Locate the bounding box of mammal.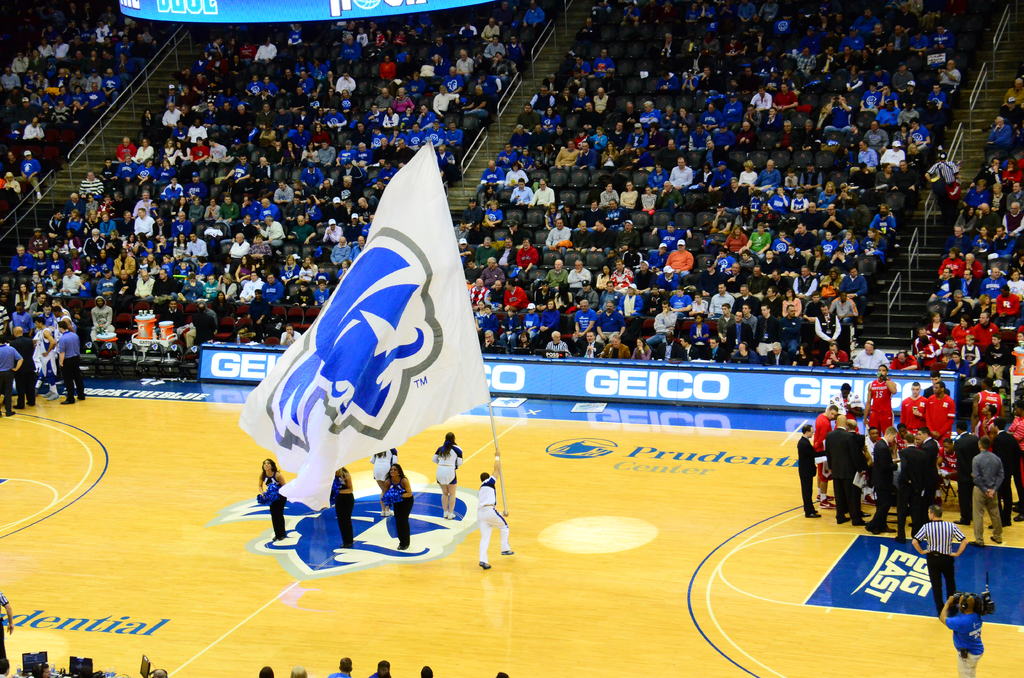
Bounding box: <region>827, 382, 862, 428</region>.
